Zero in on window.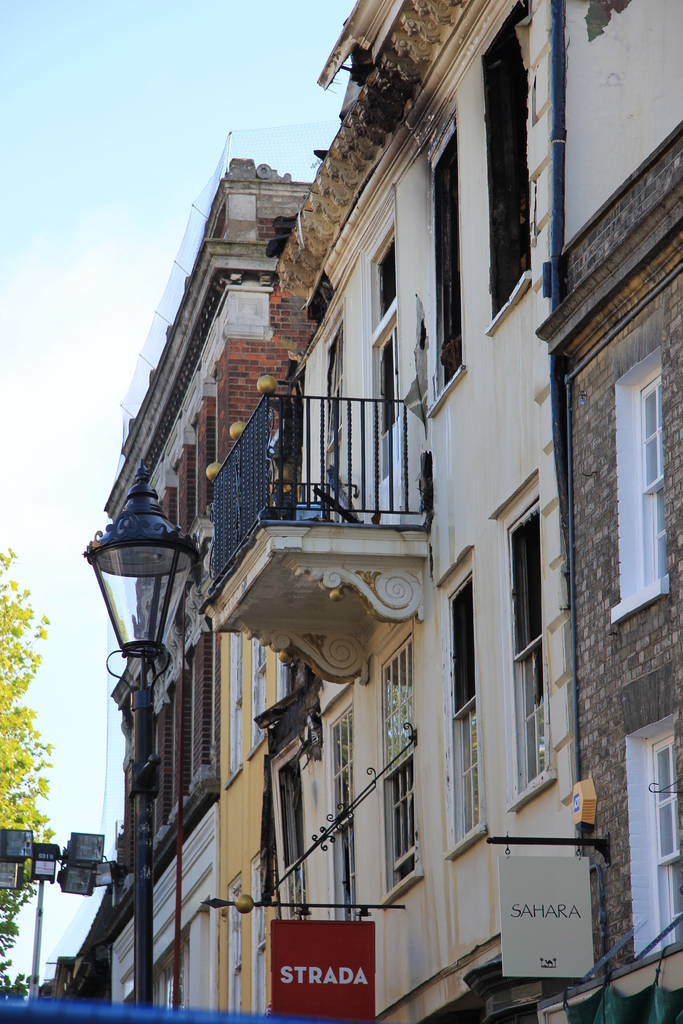
Zeroed in: 222, 880, 242, 1011.
